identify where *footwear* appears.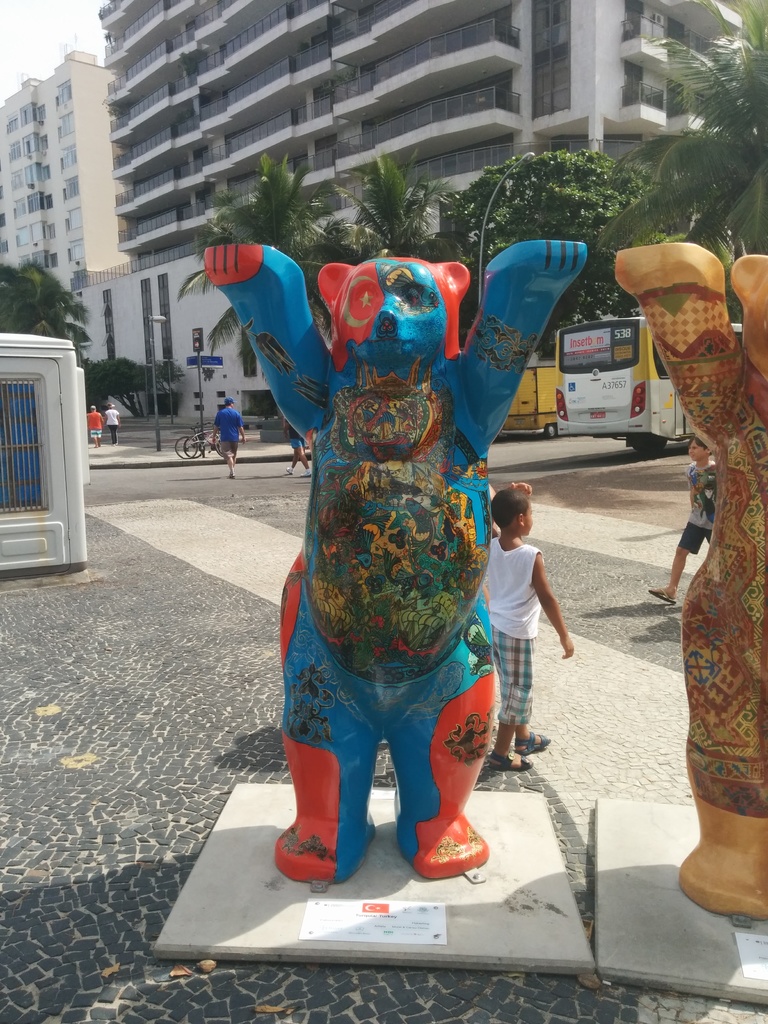
Appears at bbox=(486, 749, 539, 774).
